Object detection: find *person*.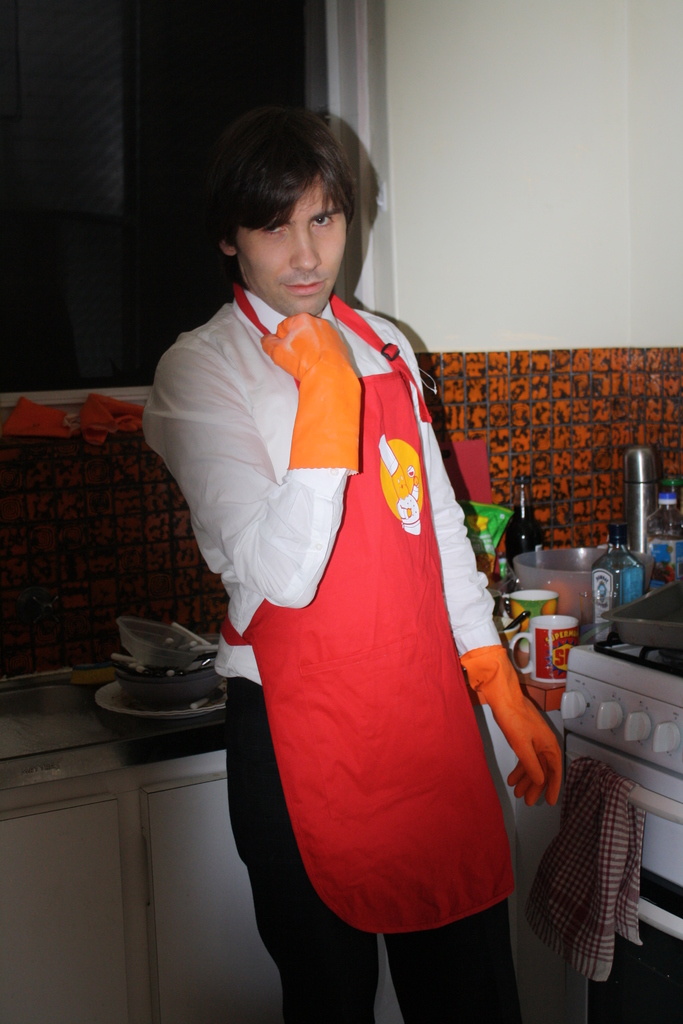
rect(182, 112, 543, 1023).
